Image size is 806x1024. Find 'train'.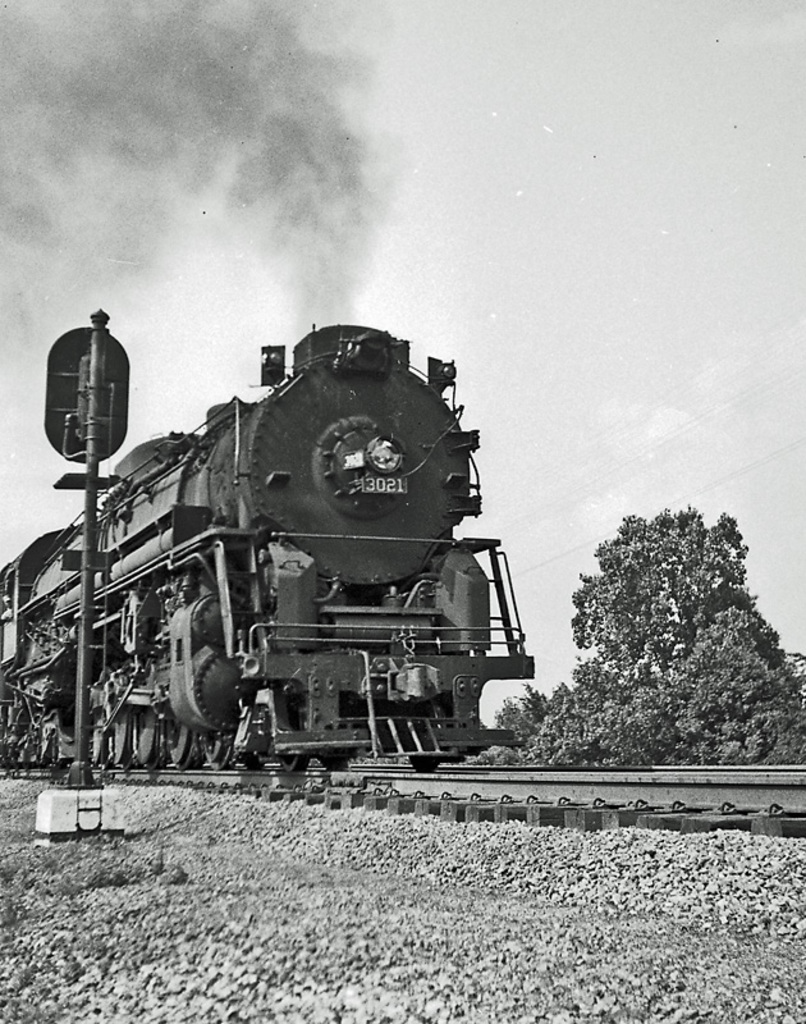
x1=8, y1=298, x2=571, y2=819.
